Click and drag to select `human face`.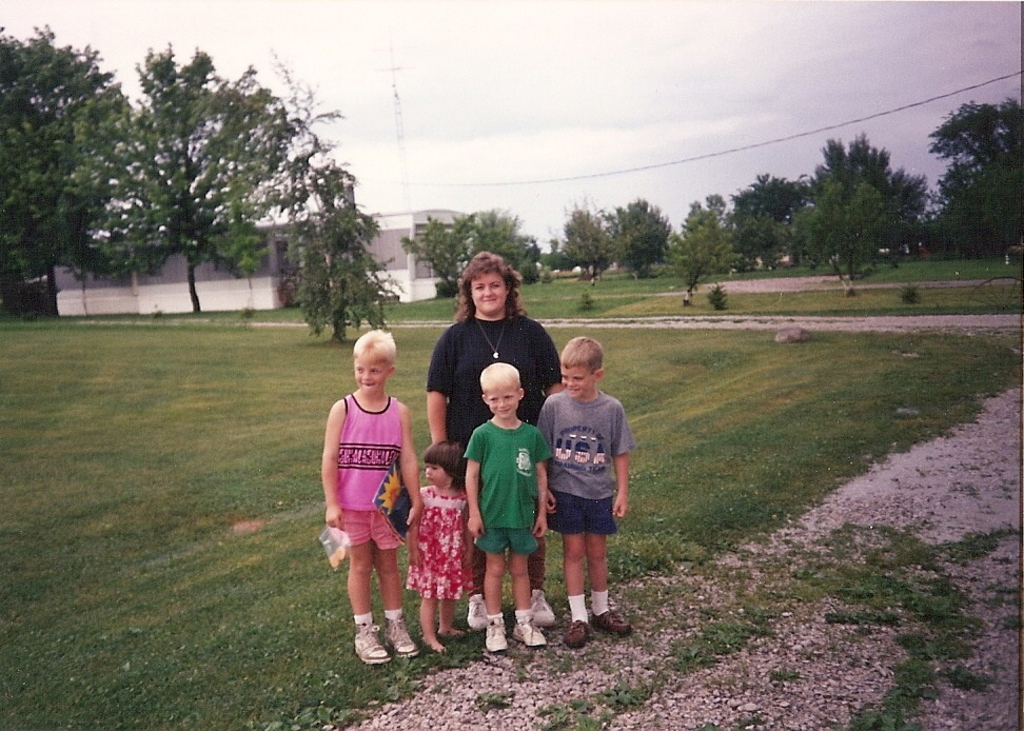
Selection: pyautogui.locateOnScreen(489, 389, 517, 417).
